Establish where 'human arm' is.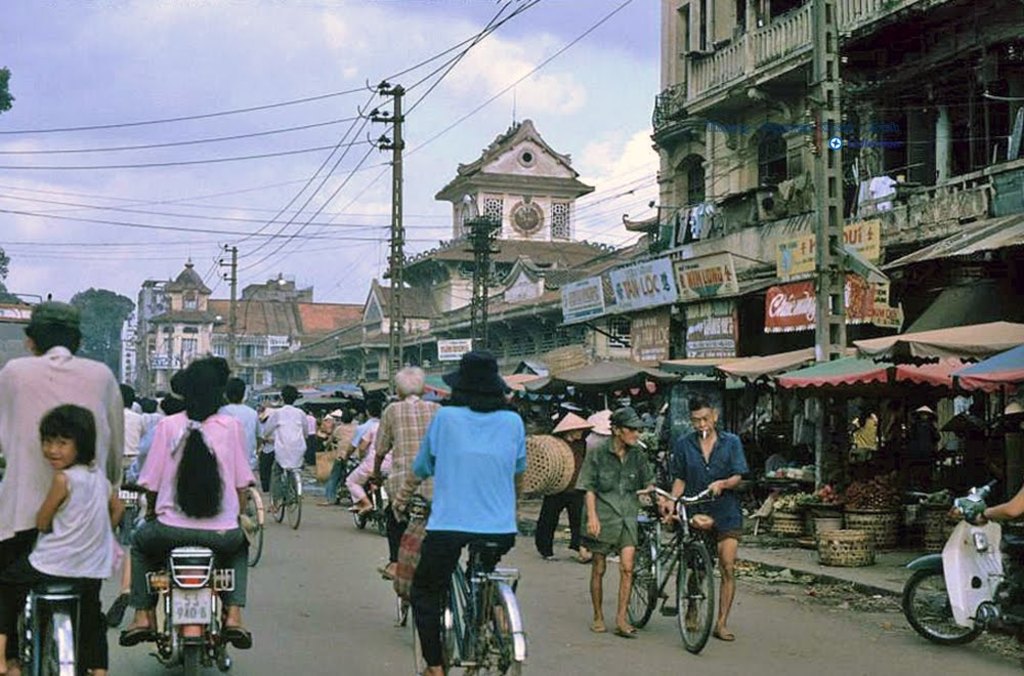
Established at detection(340, 423, 365, 460).
